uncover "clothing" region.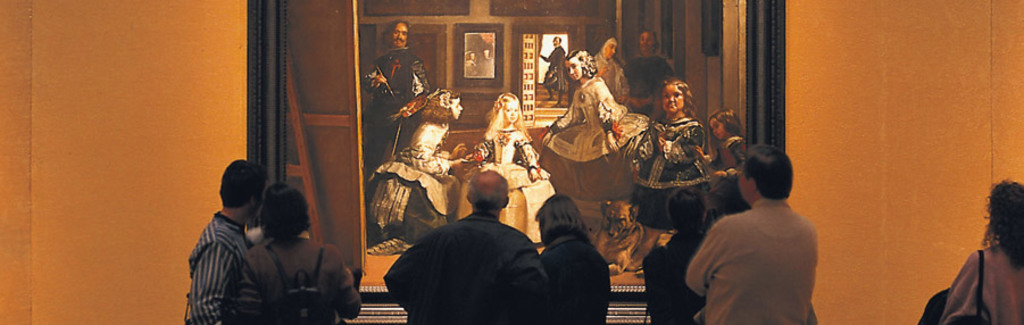
Uncovered: <box>625,55,677,99</box>.
